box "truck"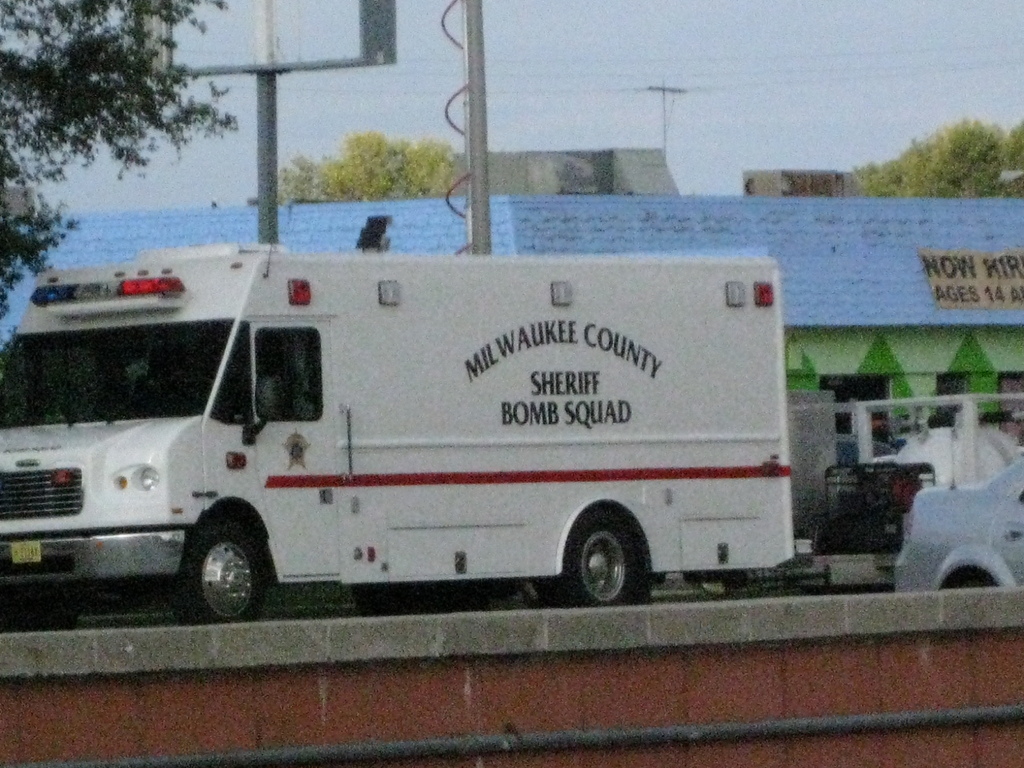
box=[22, 257, 793, 648]
